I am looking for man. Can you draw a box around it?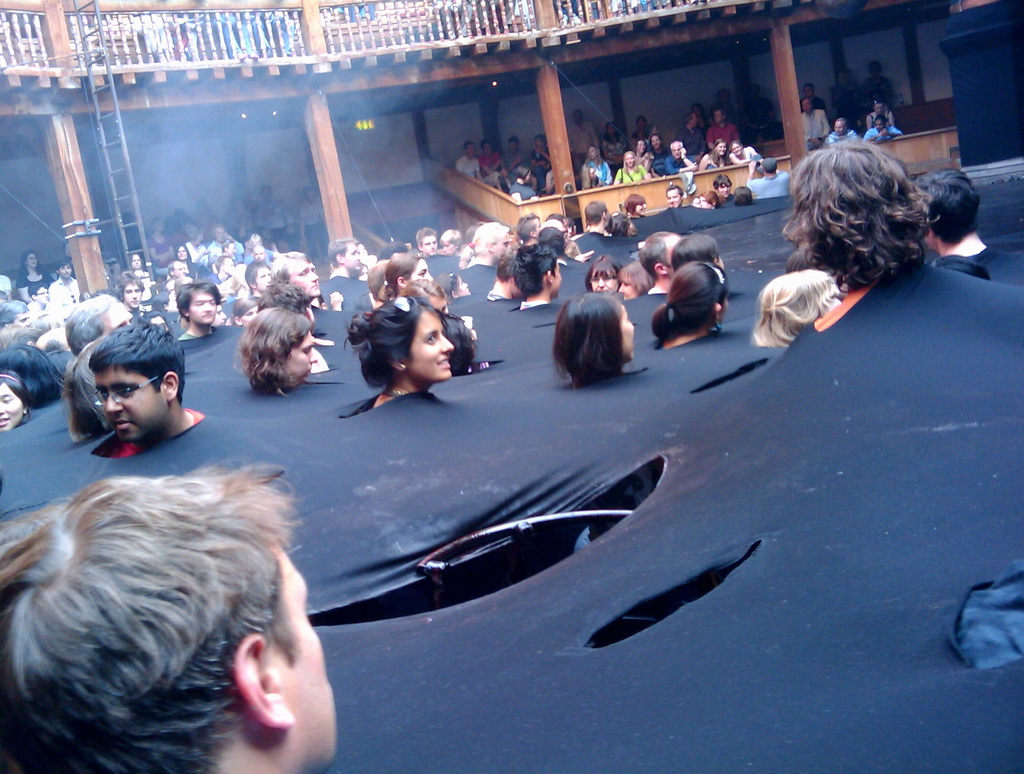
Sure, the bounding box is (415,226,438,258).
